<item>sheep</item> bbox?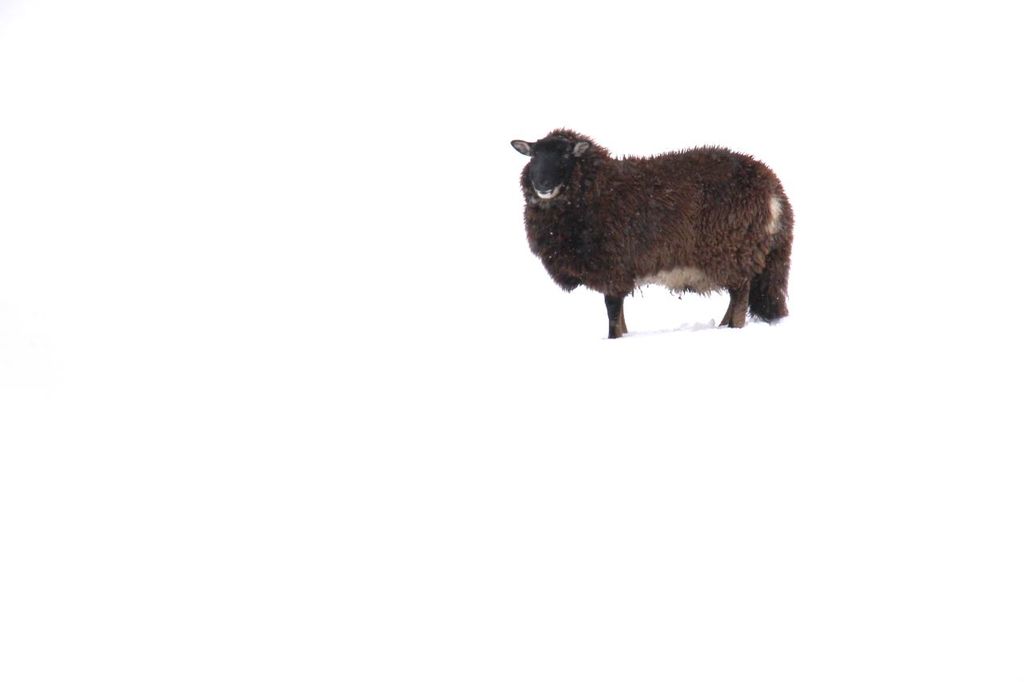
(513,126,793,341)
